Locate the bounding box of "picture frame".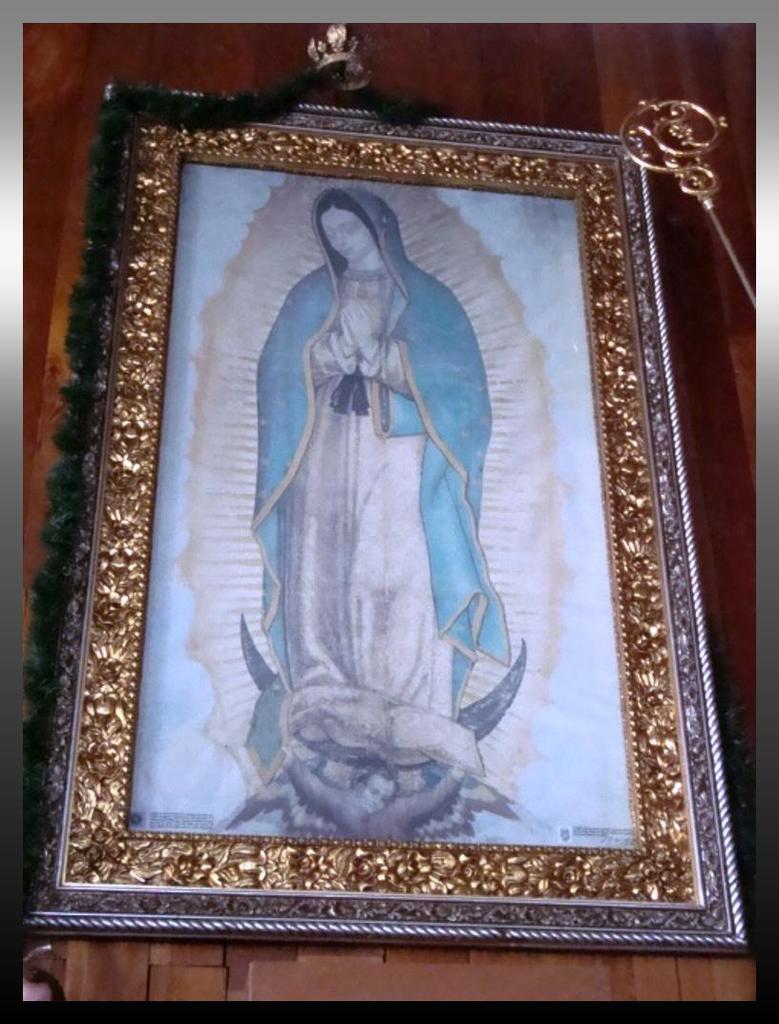
Bounding box: 24:85:755:949.
